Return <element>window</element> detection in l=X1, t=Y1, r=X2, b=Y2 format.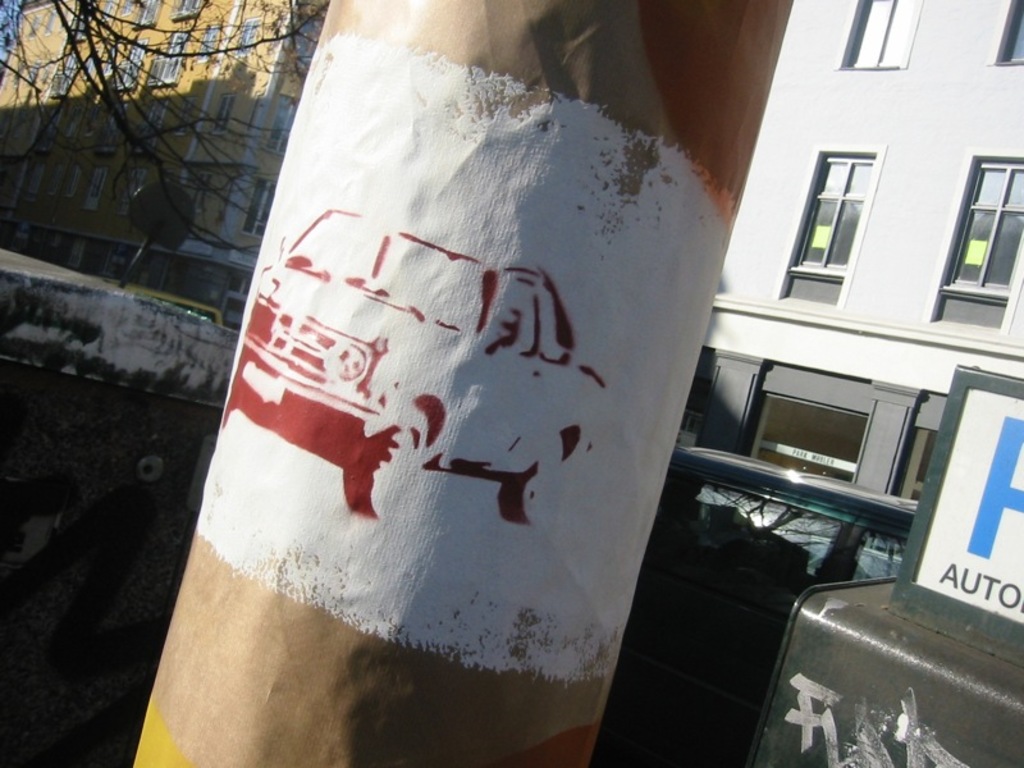
l=173, t=97, r=200, b=132.
